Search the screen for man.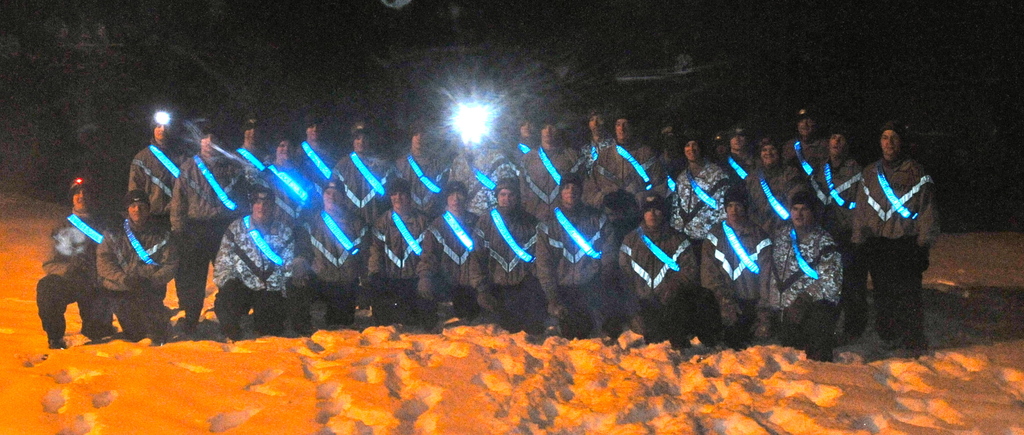
Found at [left=611, top=111, right=664, bottom=206].
